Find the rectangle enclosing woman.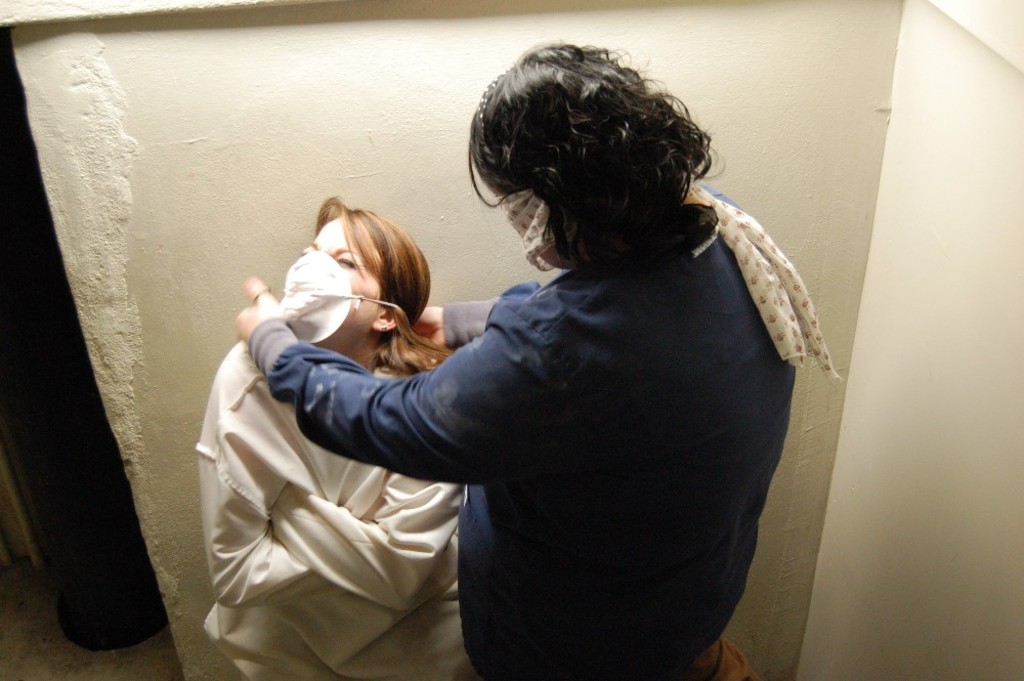
204/177/482/674.
